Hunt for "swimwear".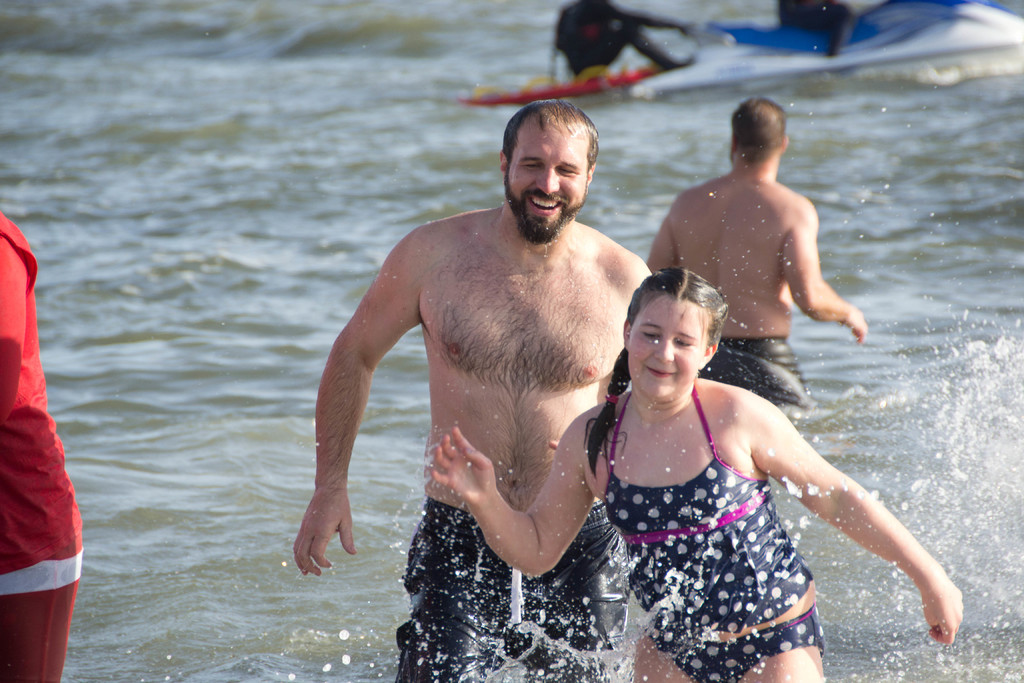
Hunted down at [x1=394, y1=499, x2=630, y2=682].
